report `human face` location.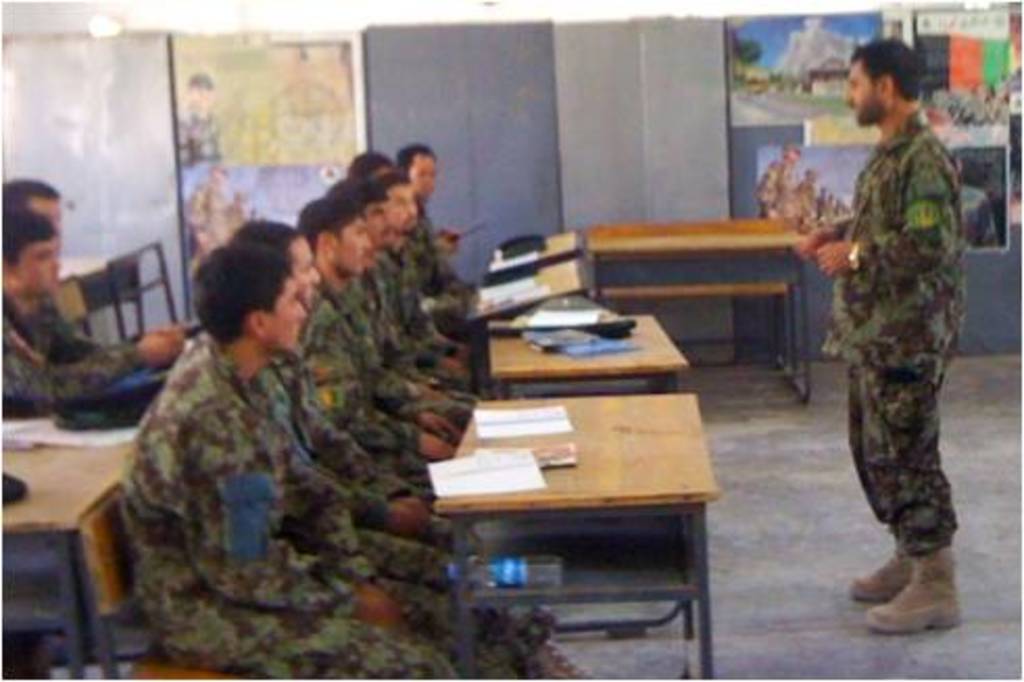
Report: 33, 196, 71, 236.
